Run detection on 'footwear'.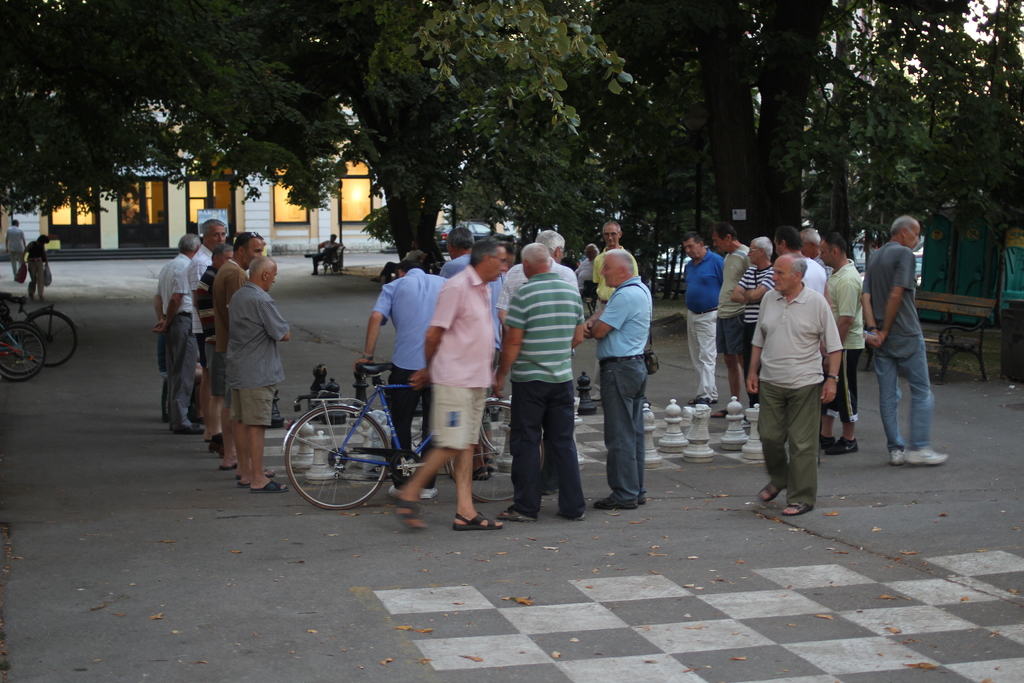
Result: [left=595, top=495, right=646, bottom=510].
